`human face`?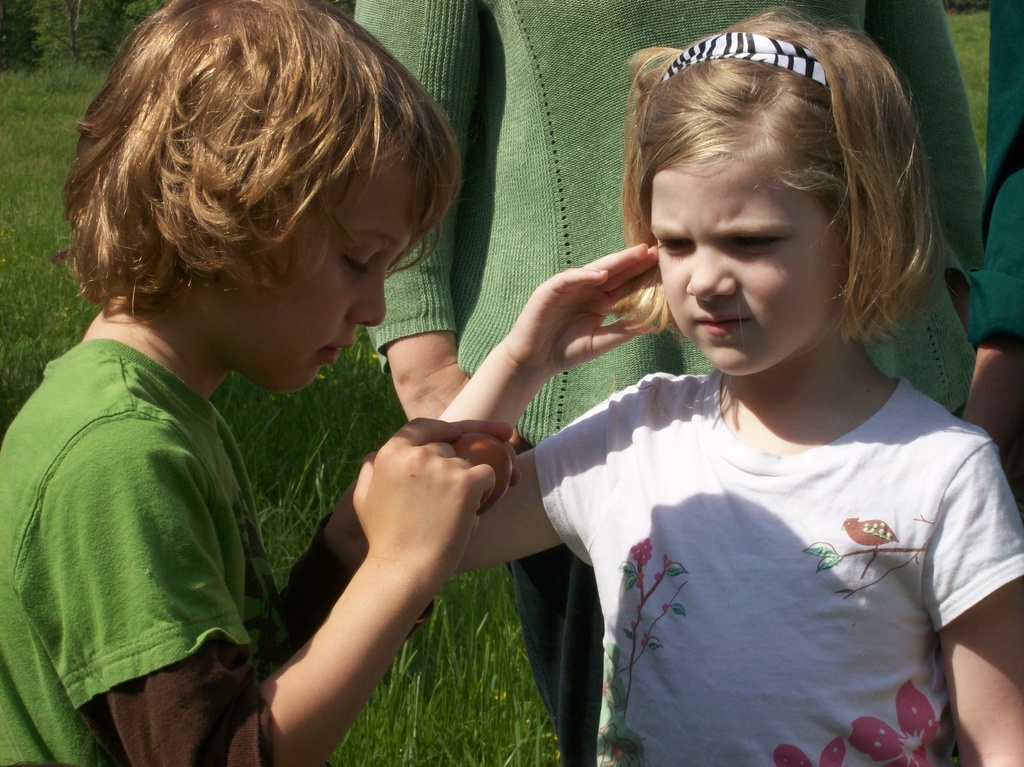
x1=655 y1=156 x2=852 y2=373
